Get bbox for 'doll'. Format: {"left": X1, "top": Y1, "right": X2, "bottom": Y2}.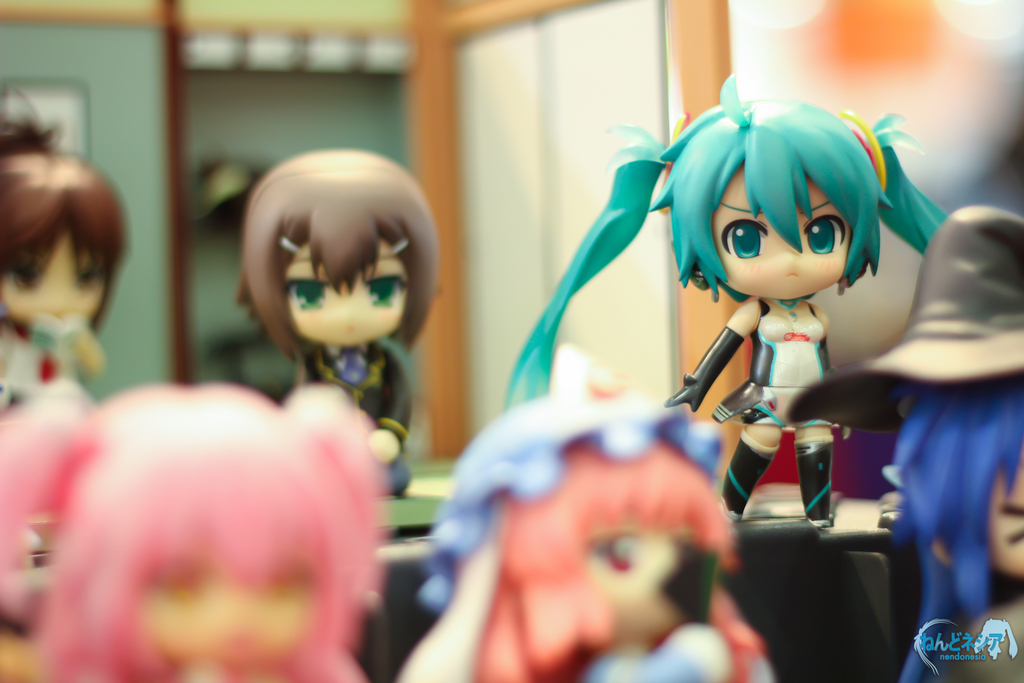
{"left": 211, "top": 145, "right": 451, "bottom": 534}.
